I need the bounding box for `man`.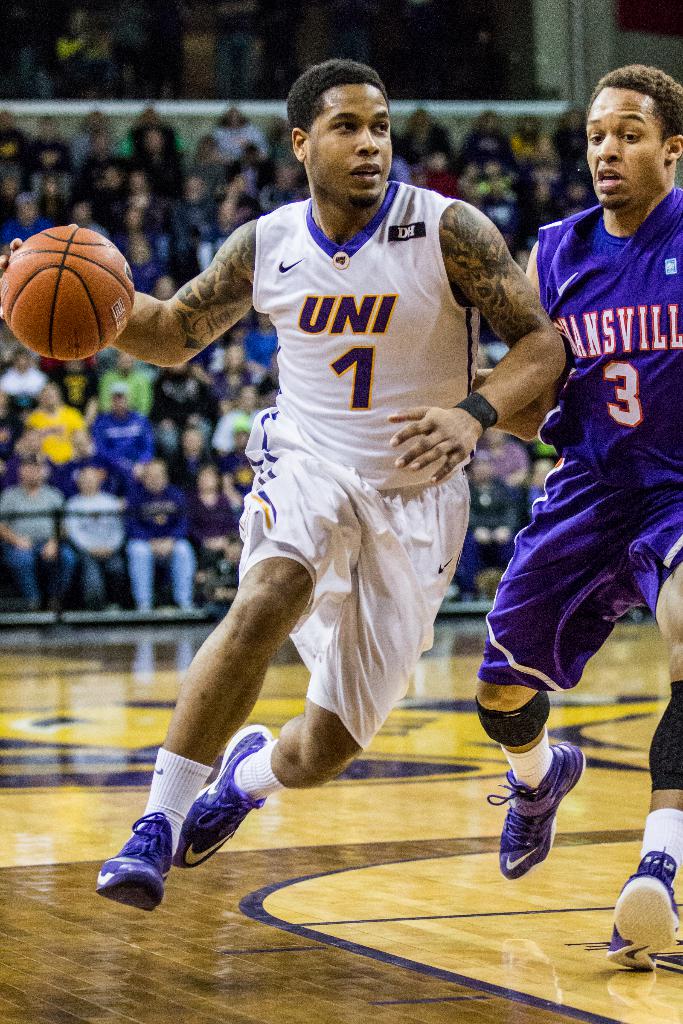
Here it is: x1=468 y1=61 x2=682 y2=970.
